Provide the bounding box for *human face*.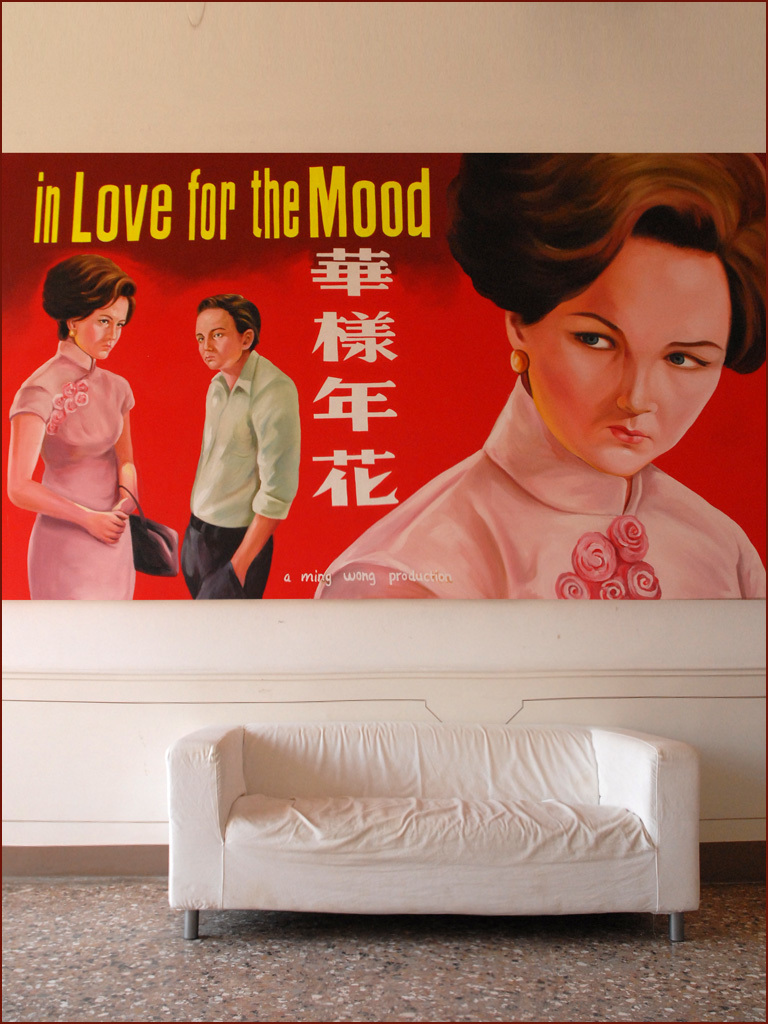
[x1=190, y1=304, x2=237, y2=375].
